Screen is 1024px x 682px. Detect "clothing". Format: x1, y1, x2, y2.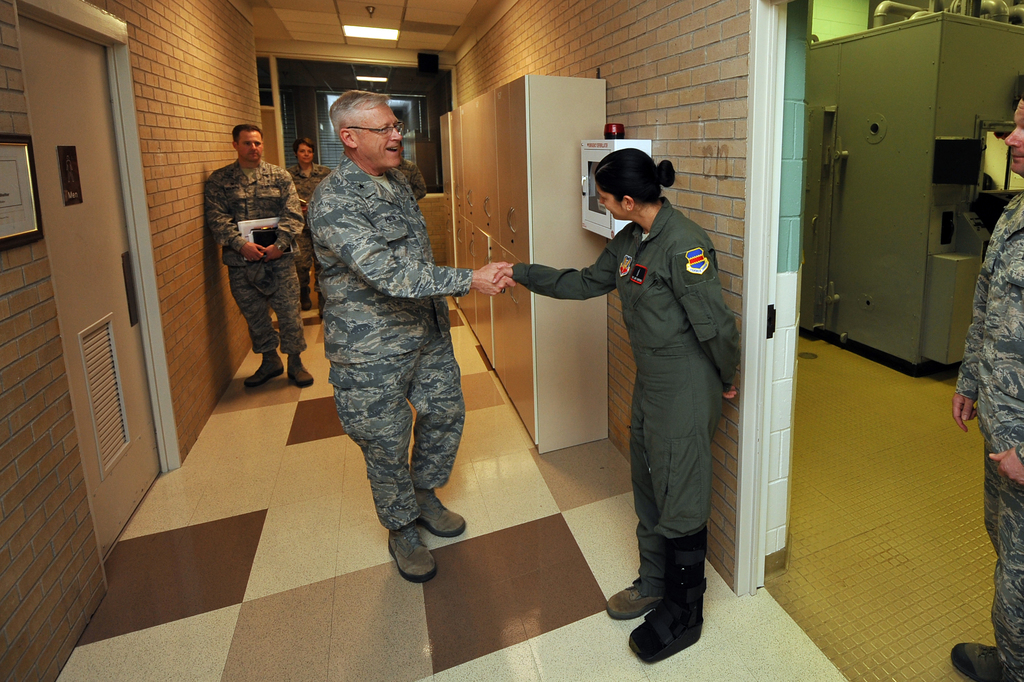
284, 152, 465, 543.
